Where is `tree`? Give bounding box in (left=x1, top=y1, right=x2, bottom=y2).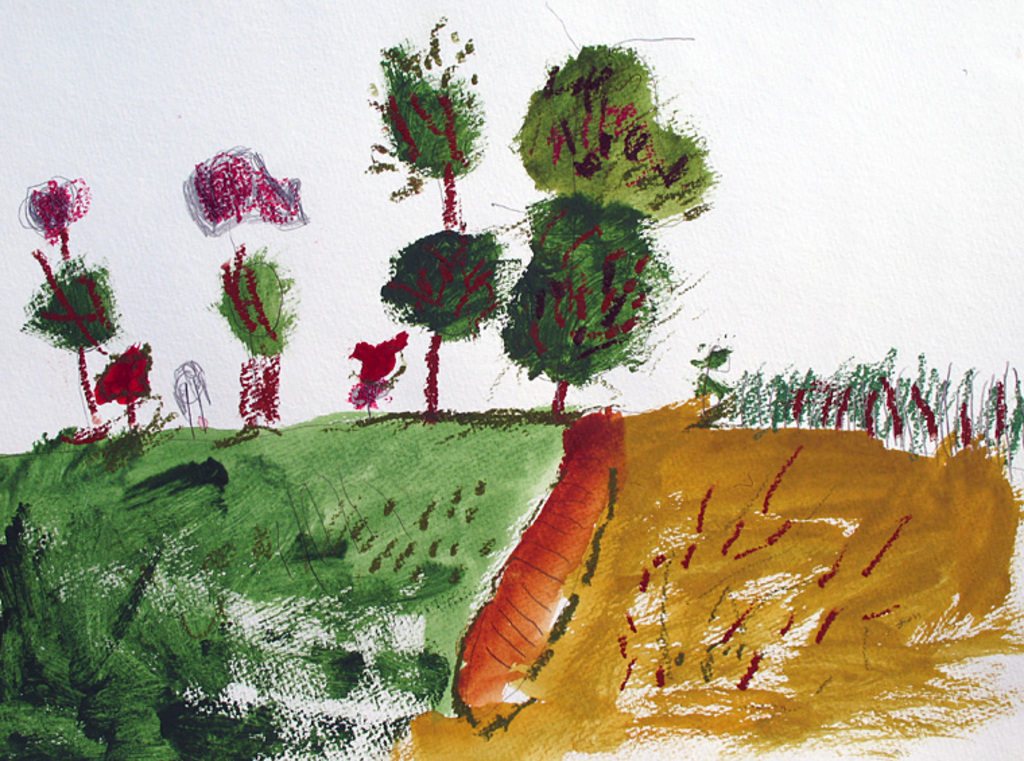
(left=486, top=46, right=713, bottom=415).
